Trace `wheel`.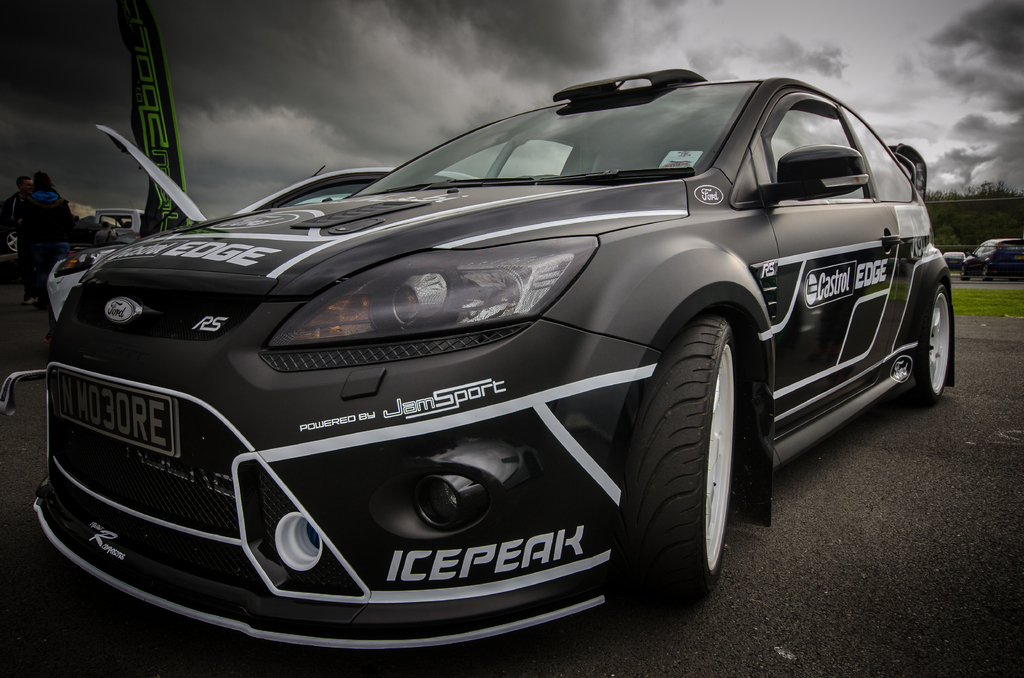
Traced to pyautogui.locateOnScreen(618, 316, 737, 595).
